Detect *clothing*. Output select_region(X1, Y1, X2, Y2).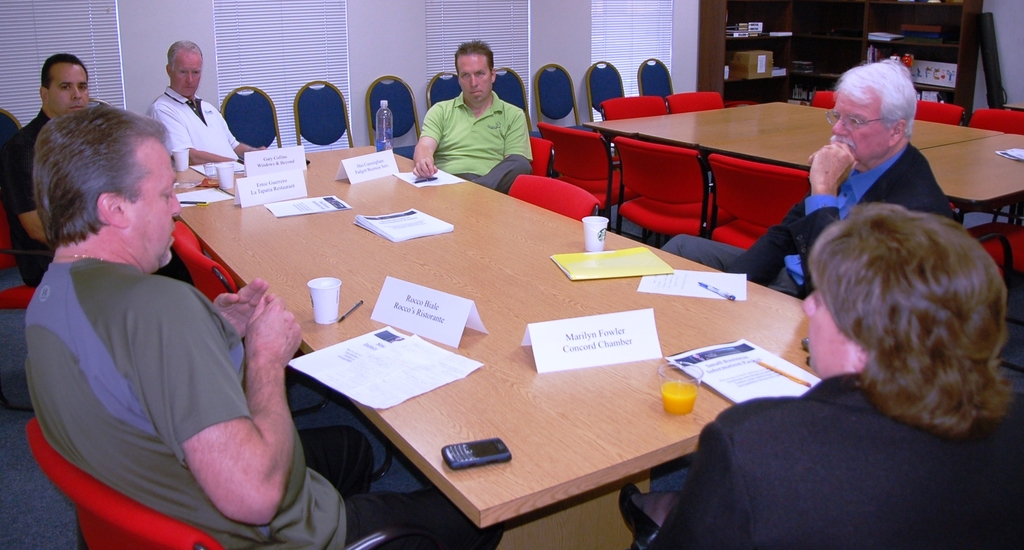
select_region(22, 254, 506, 549).
